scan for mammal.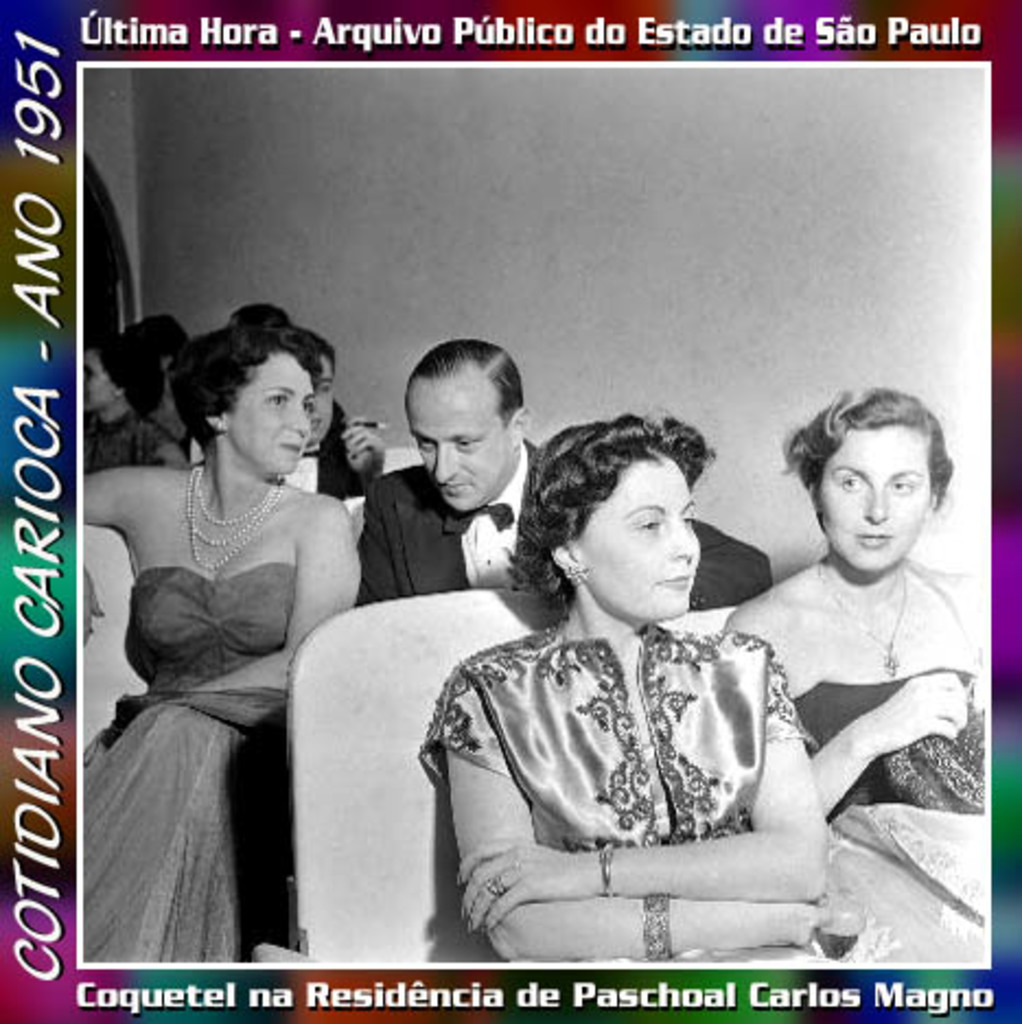
Scan result: 85:328:188:477.
